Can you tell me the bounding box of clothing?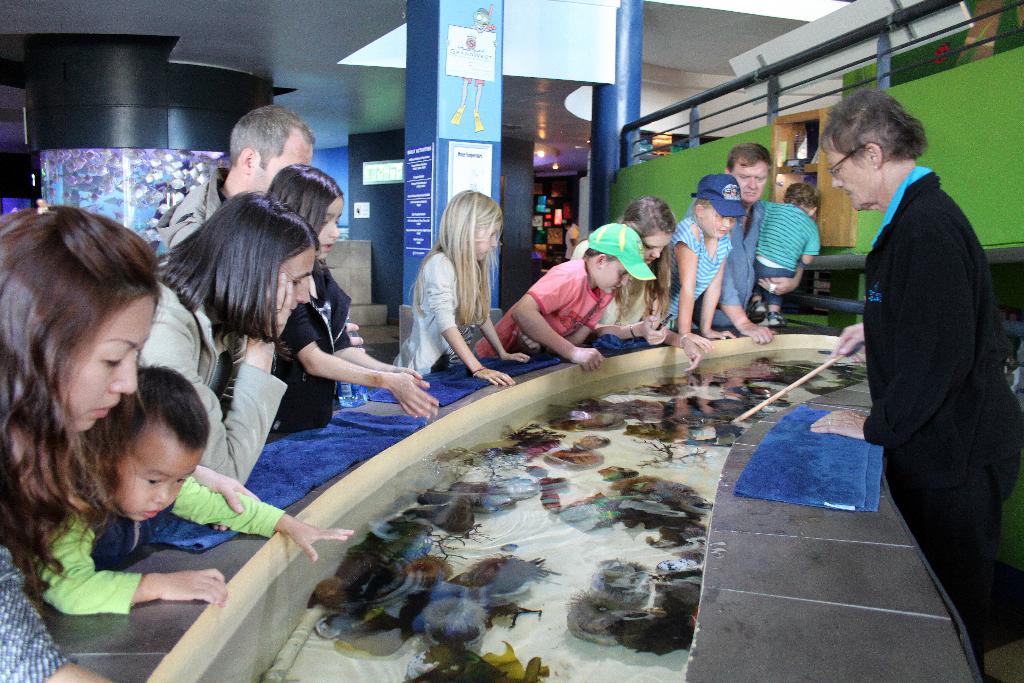
bbox(138, 274, 287, 489).
